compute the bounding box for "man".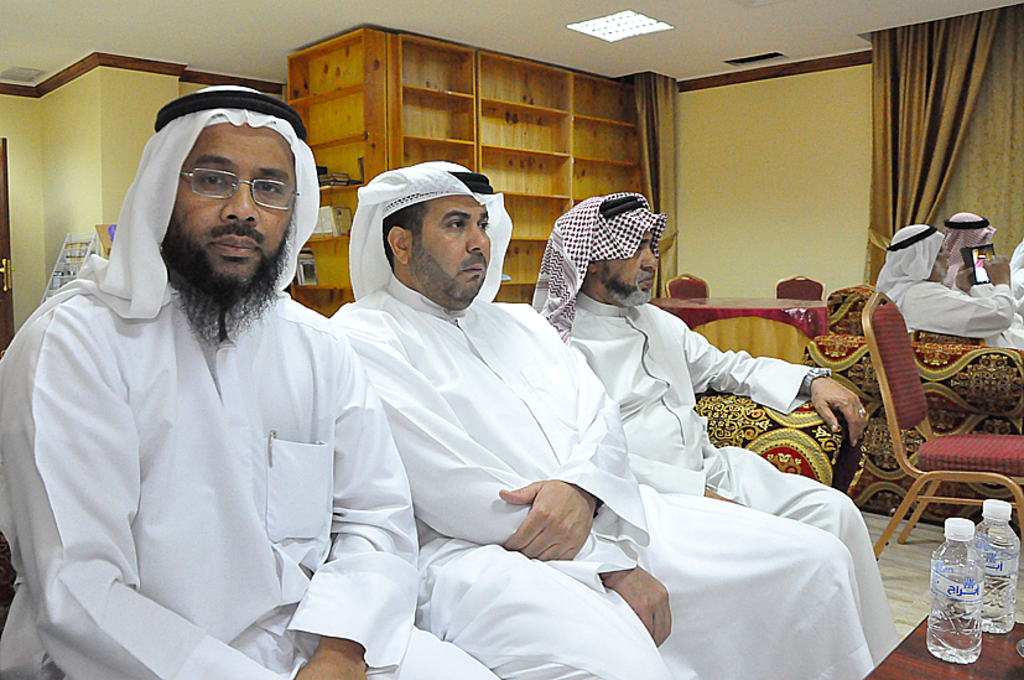
1008:239:1023:291.
